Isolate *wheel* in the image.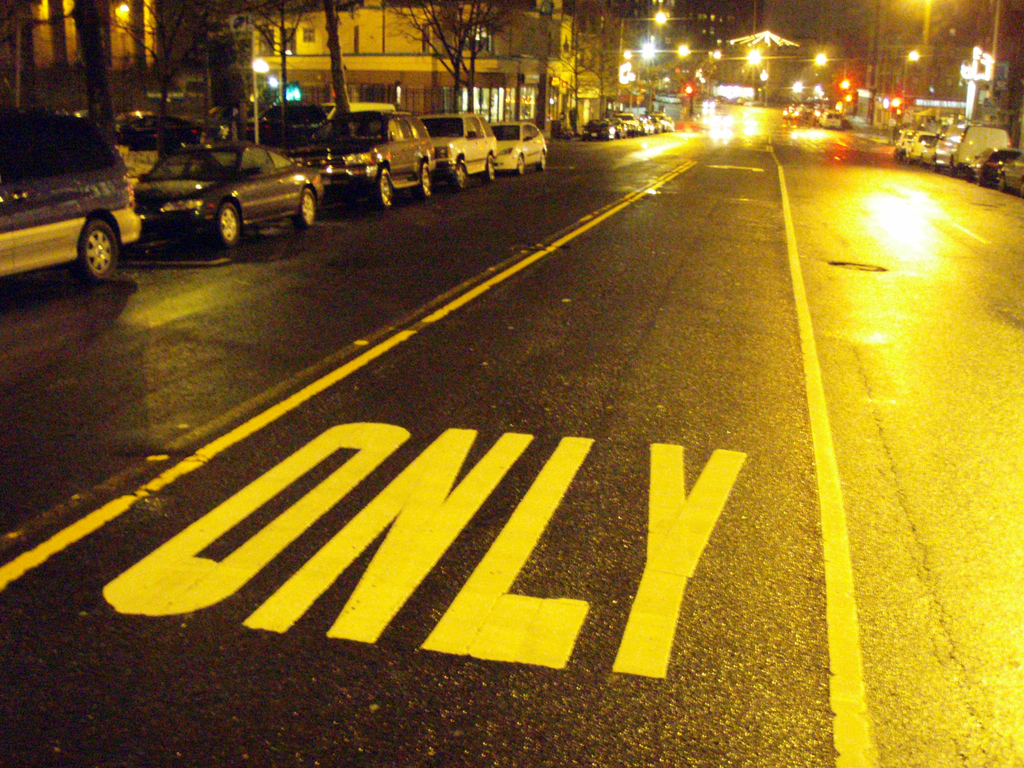
Isolated region: [left=934, top=155, right=938, bottom=170].
